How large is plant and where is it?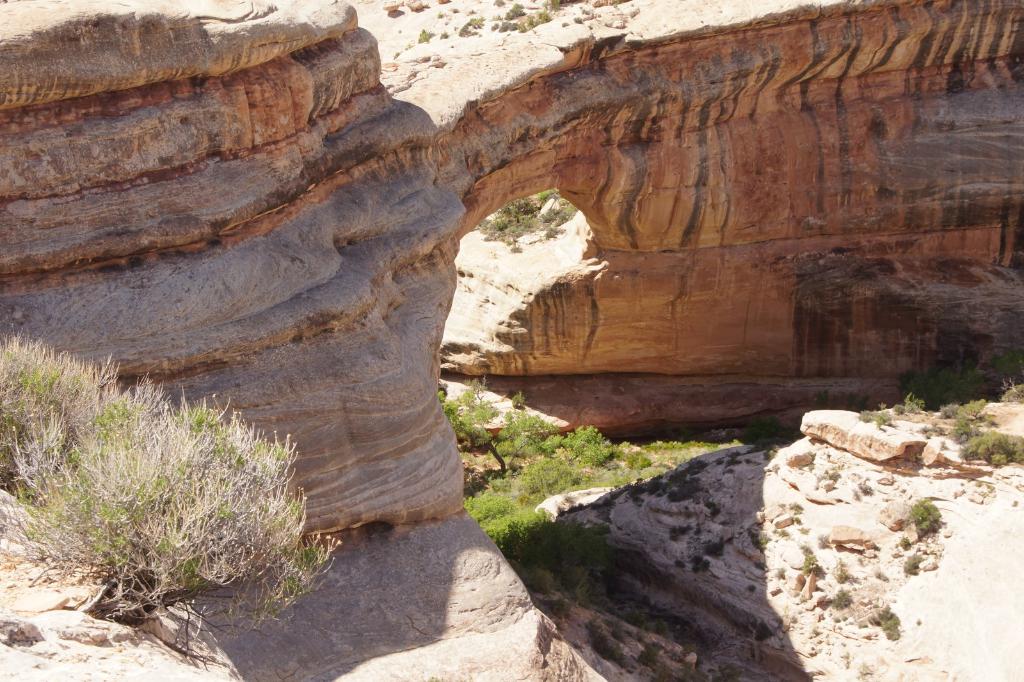
Bounding box: <region>753, 559, 767, 569</region>.
